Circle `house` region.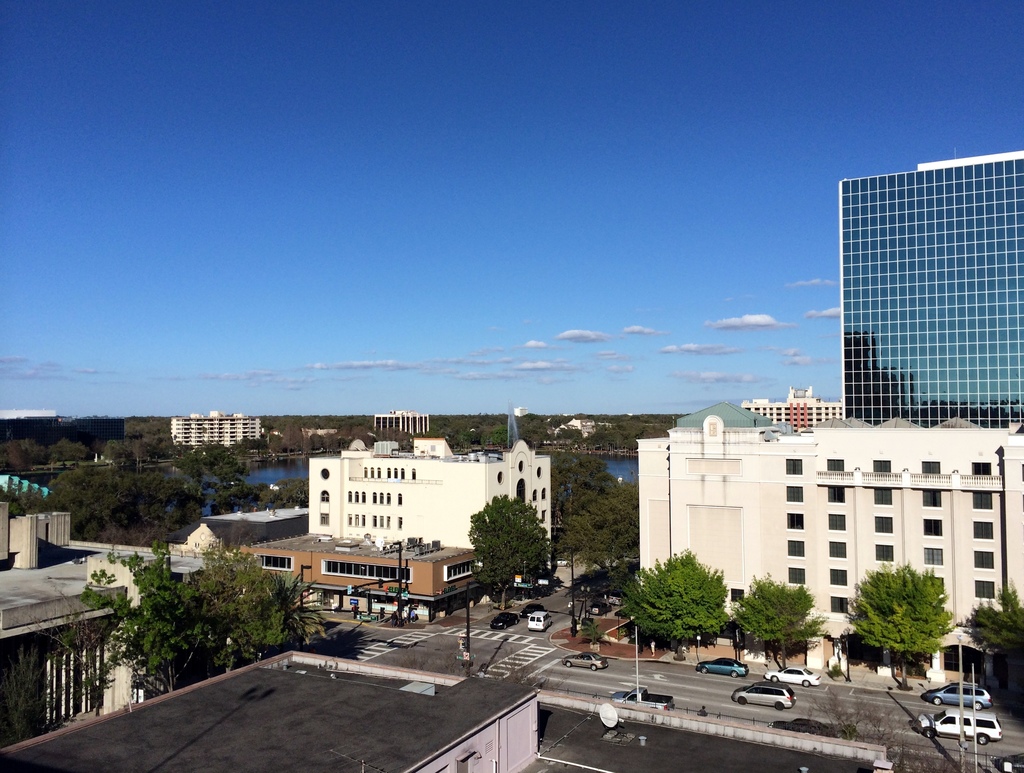
Region: 372/412/428/434.
